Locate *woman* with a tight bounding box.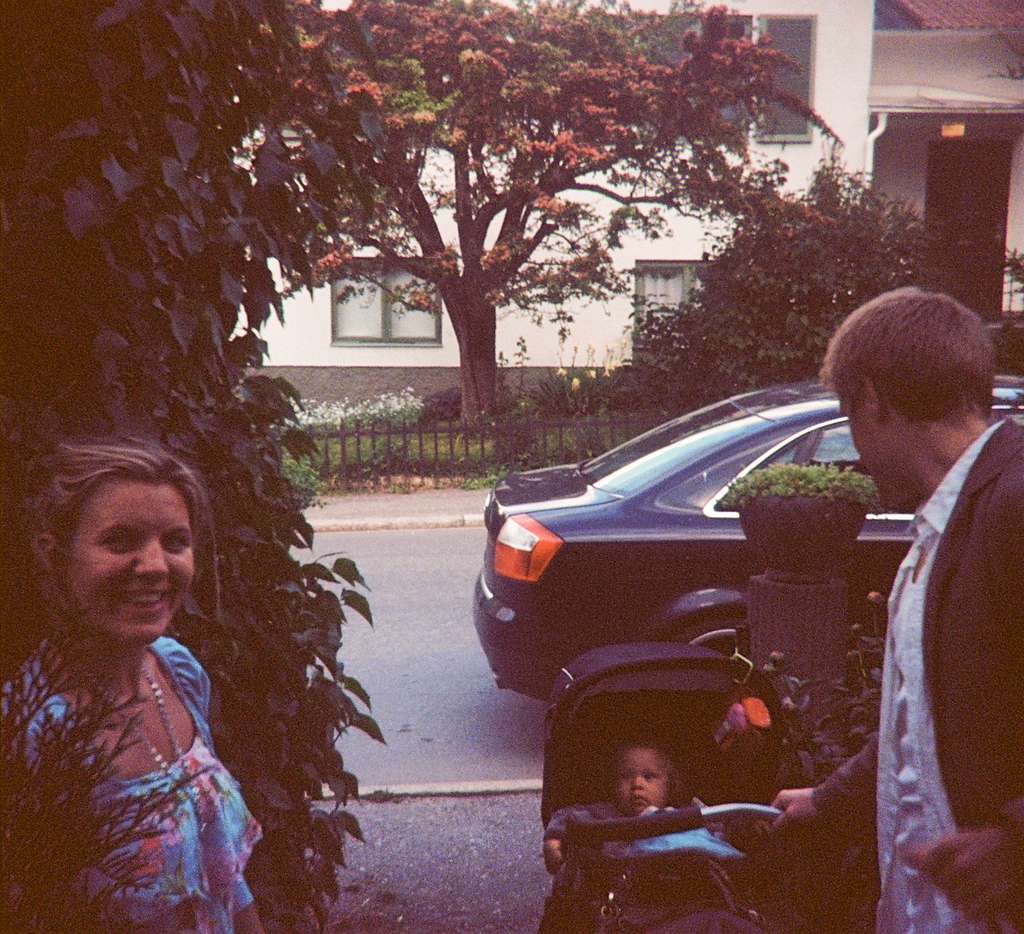
pyautogui.locateOnScreen(14, 399, 288, 932).
